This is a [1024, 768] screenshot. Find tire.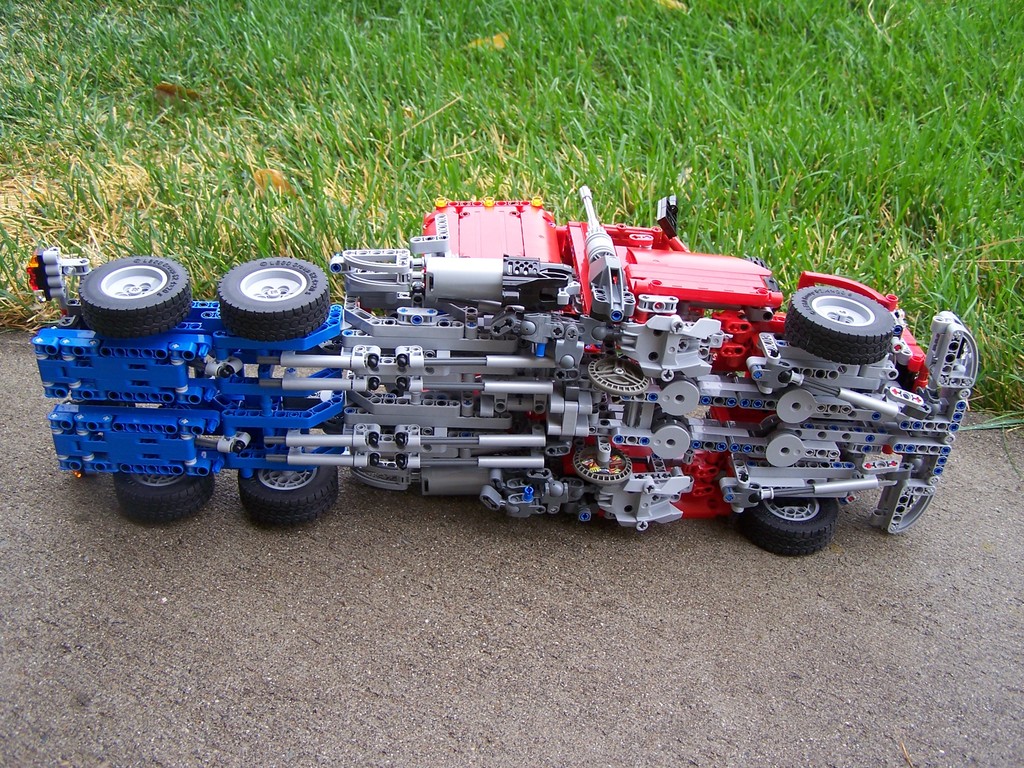
Bounding box: 782 279 895 365.
